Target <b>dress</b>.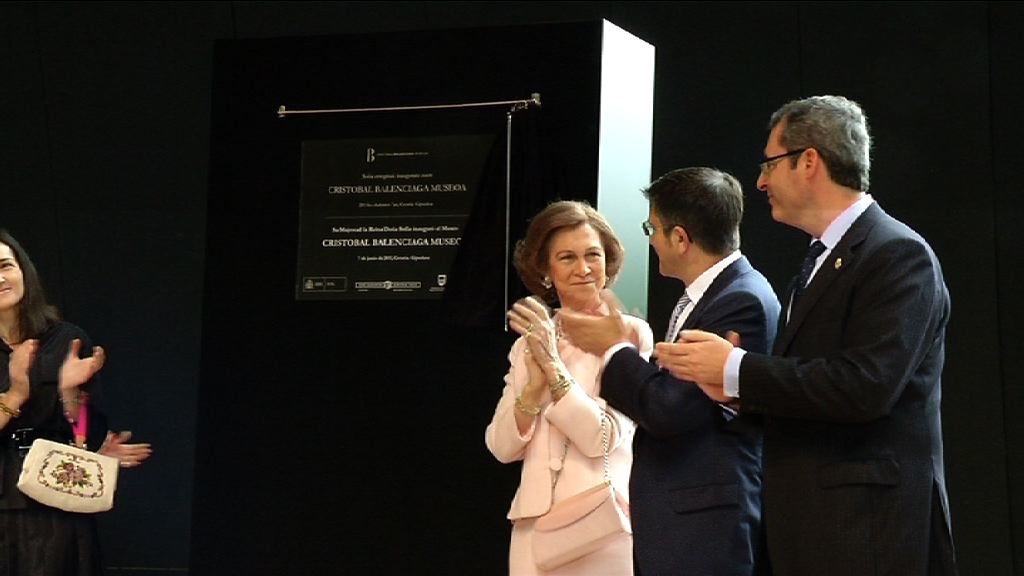
Target region: 0:316:99:575.
